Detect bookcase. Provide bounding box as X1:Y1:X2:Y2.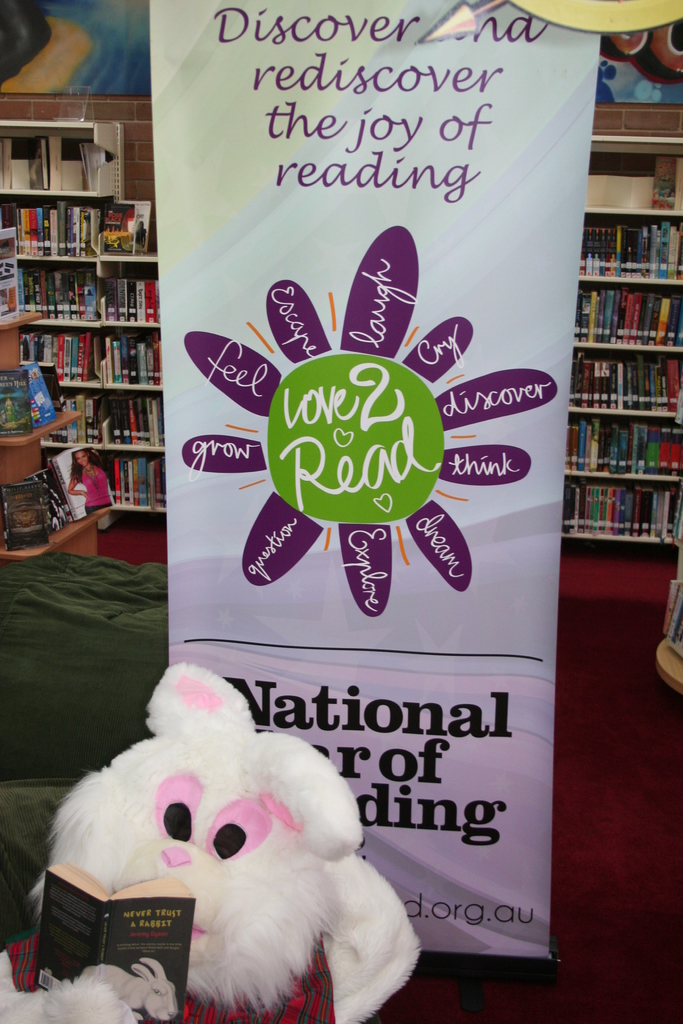
656:547:682:701.
